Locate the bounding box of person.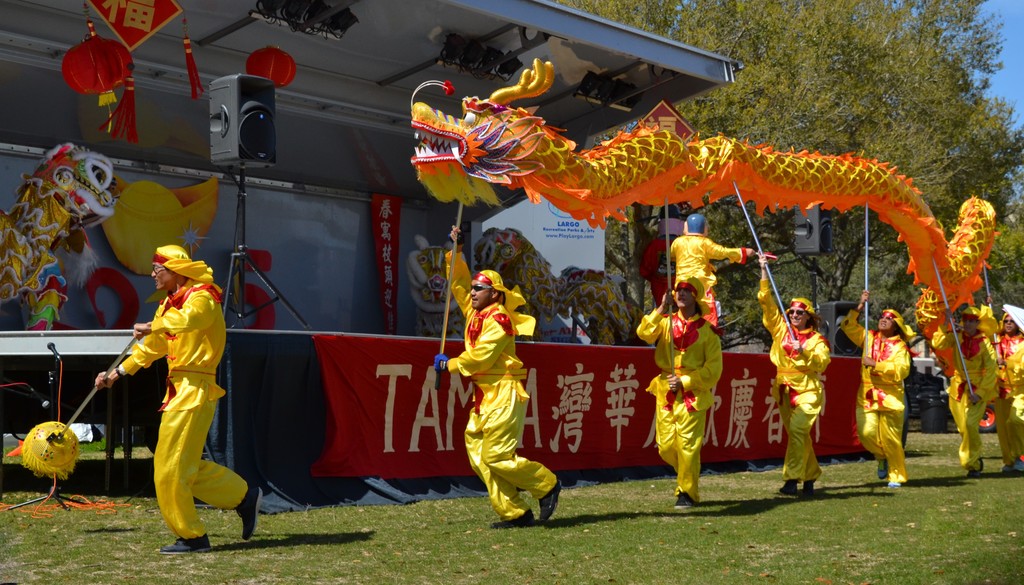
Bounding box: crop(843, 290, 908, 490).
